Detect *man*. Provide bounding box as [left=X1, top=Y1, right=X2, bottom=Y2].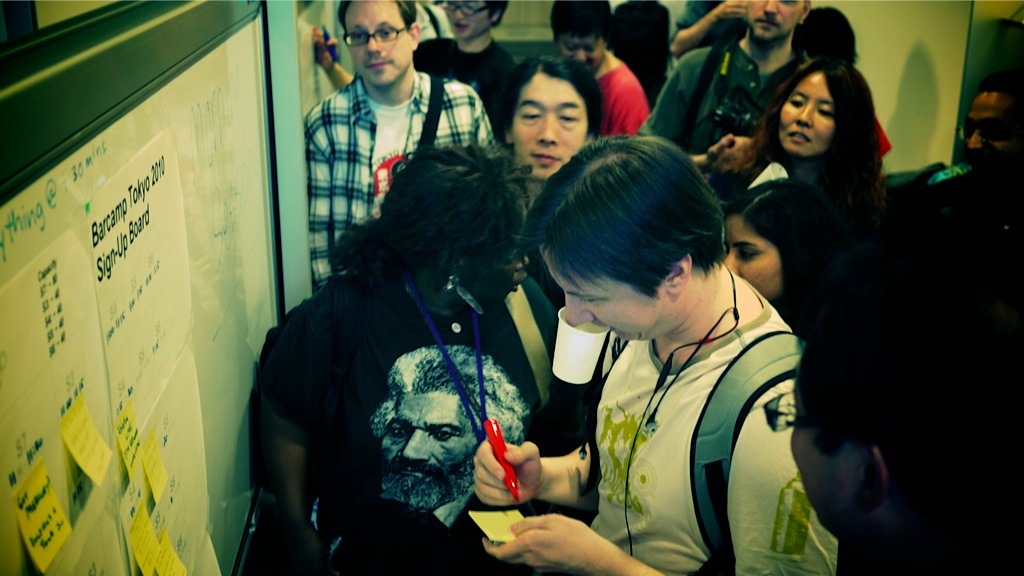
[left=947, top=66, right=1023, bottom=194].
